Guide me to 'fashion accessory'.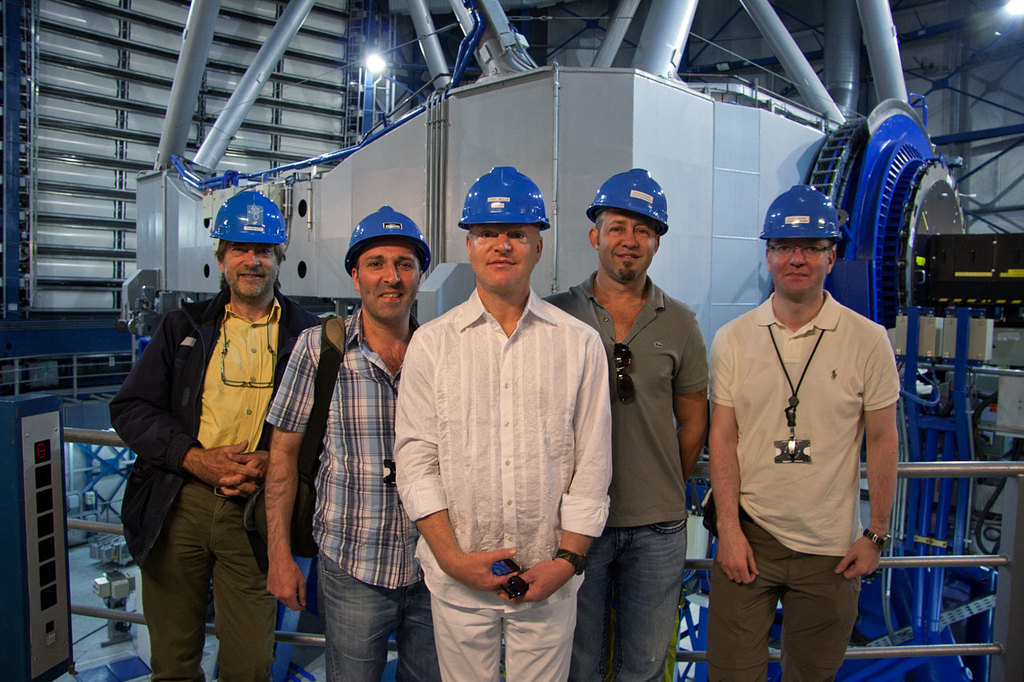
Guidance: <region>238, 313, 345, 561</region>.
